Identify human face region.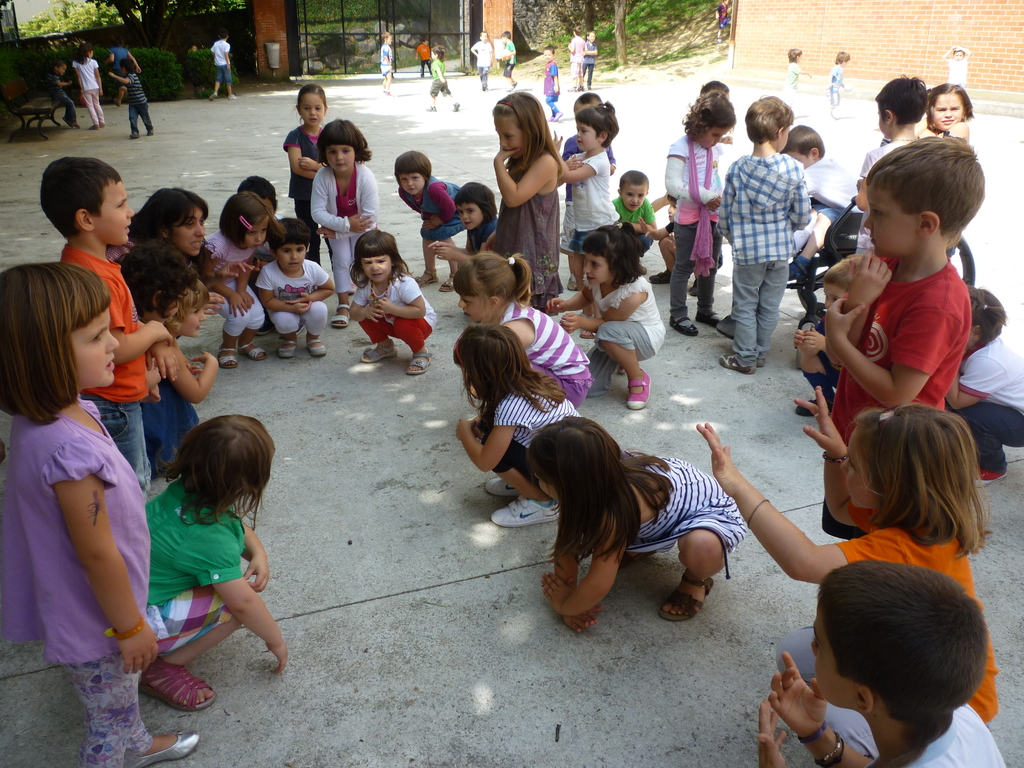
Region: <box>65,305,118,381</box>.
